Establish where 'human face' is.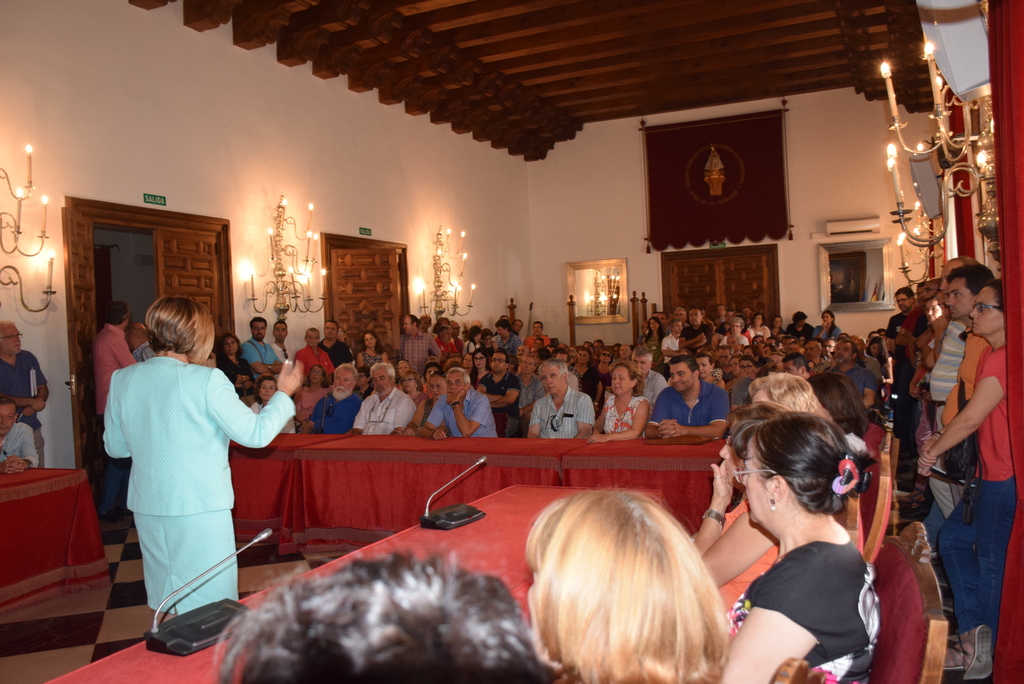
Established at <region>303, 365, 328, 392</region>.
